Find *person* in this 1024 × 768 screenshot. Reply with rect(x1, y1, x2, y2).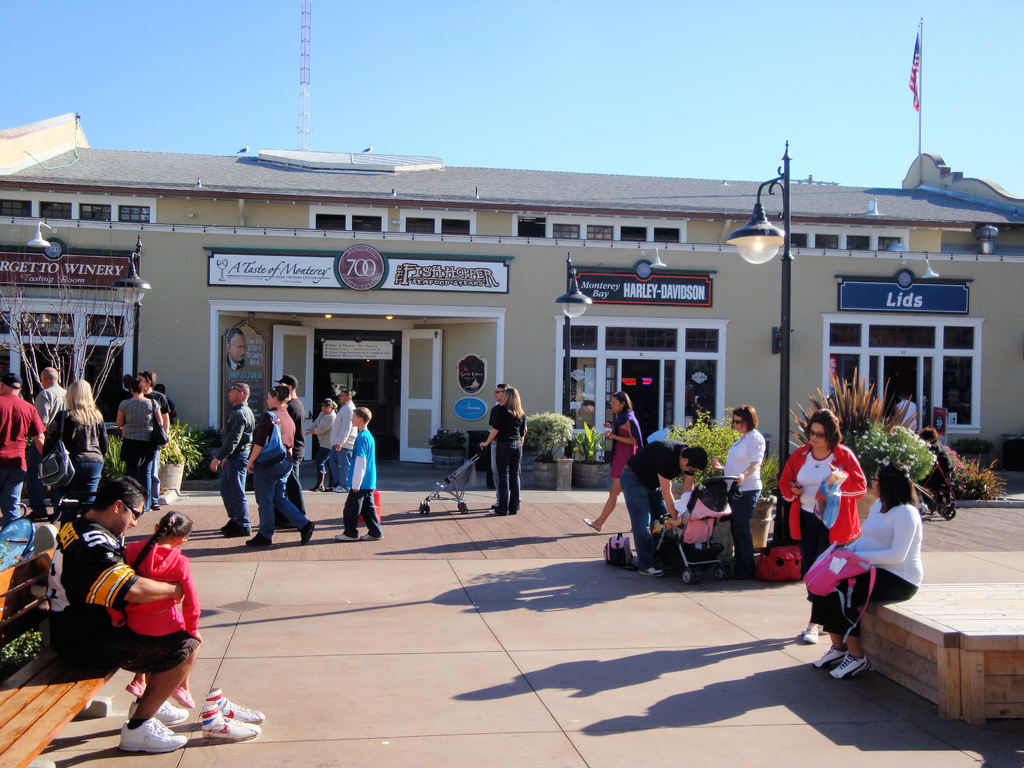
rect(335, 406, 384, 542).
